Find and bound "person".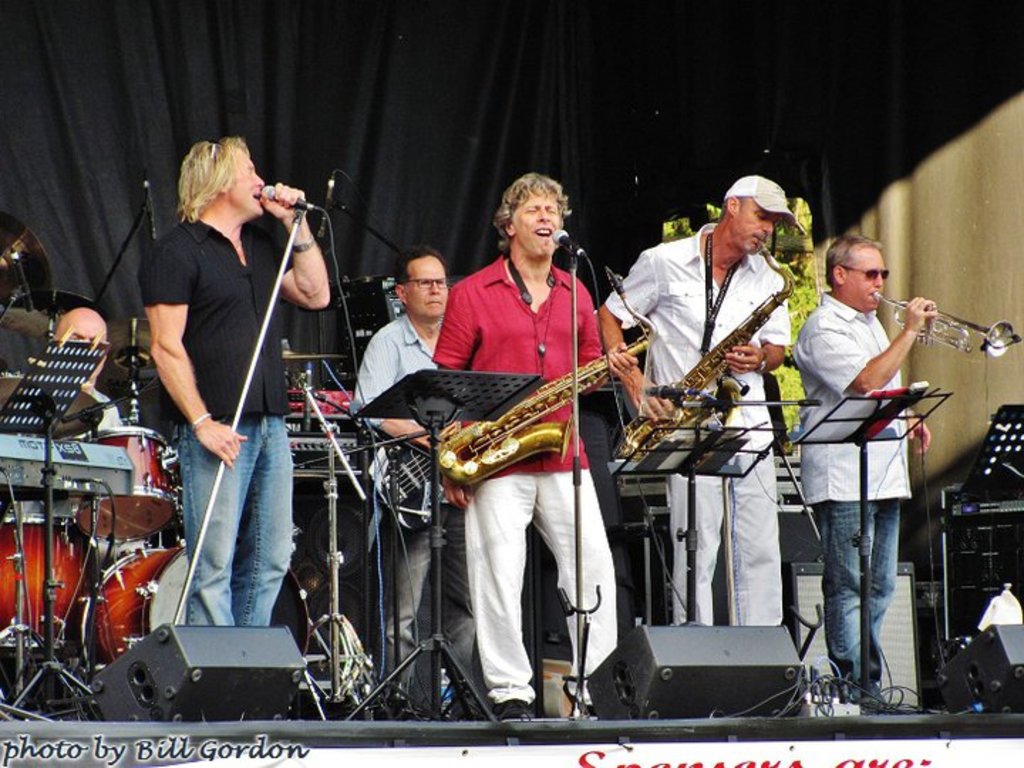
Bound: bbox=[139, 104, 317, 707].
